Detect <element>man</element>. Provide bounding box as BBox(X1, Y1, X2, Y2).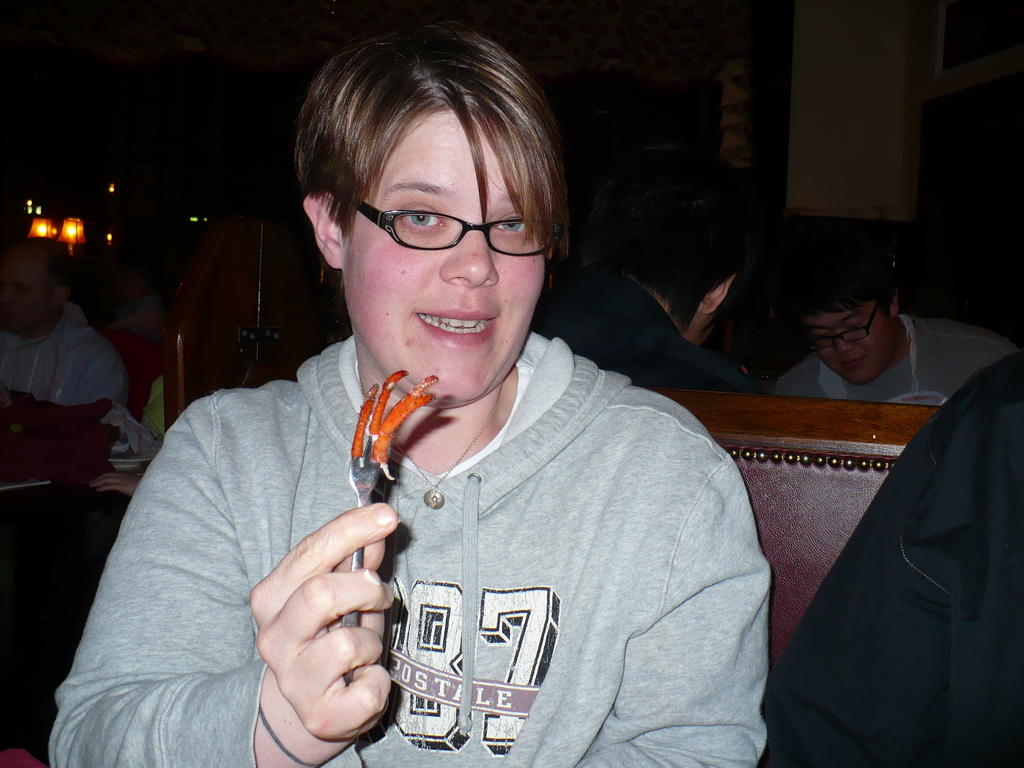
BBox(99, 40, 807, 767).
